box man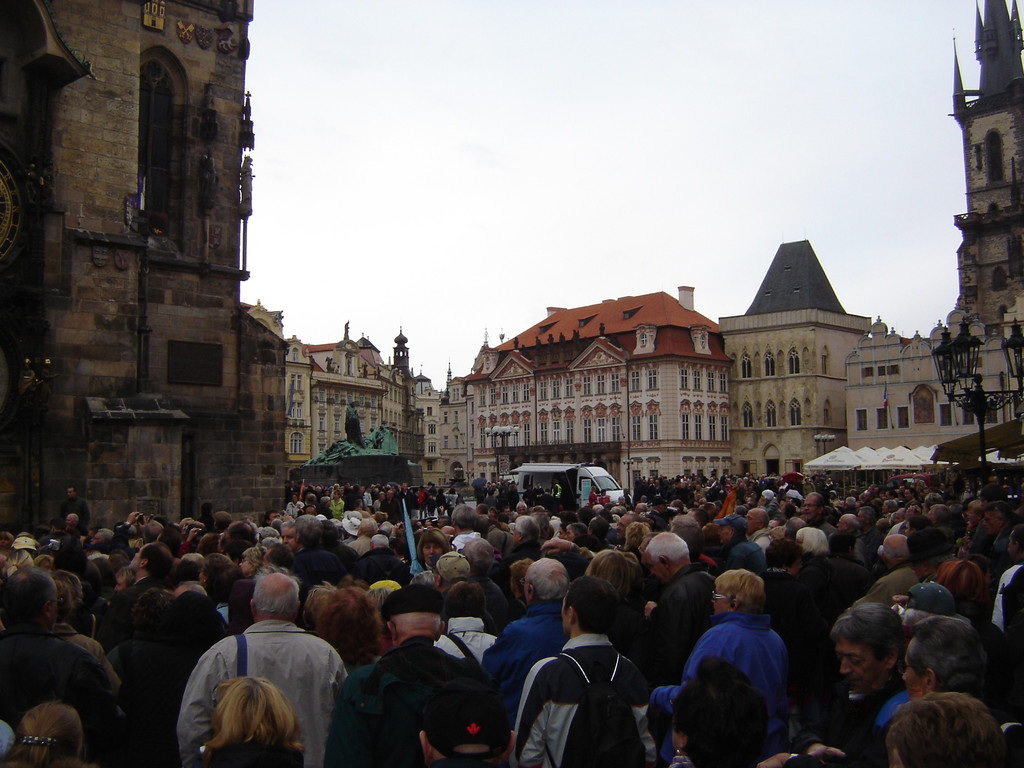
x1=0 y1=531 x2=13 y2=548
